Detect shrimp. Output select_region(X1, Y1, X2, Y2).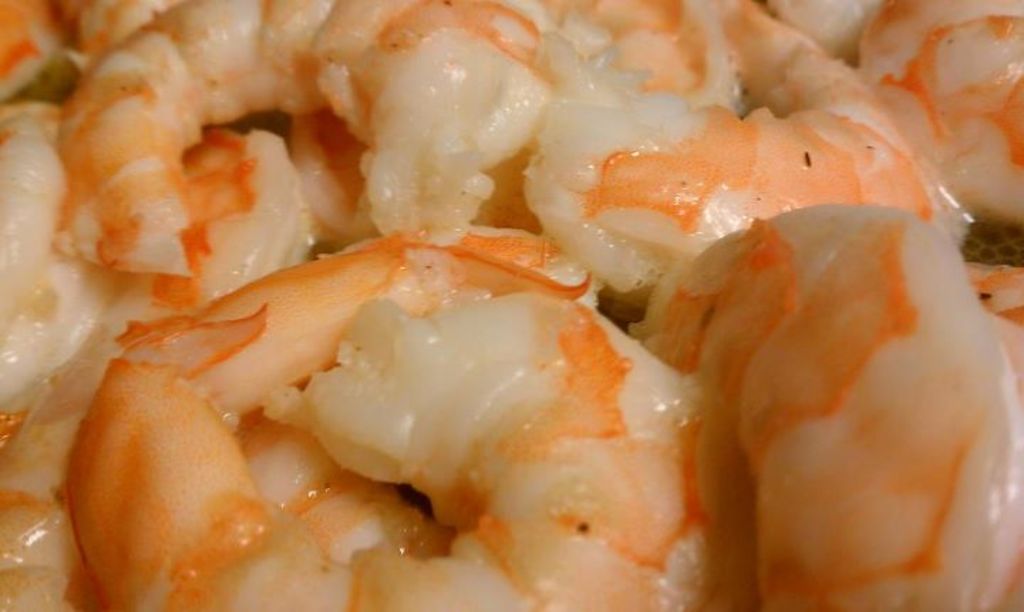
select_region(63, 243, 697, 611).
